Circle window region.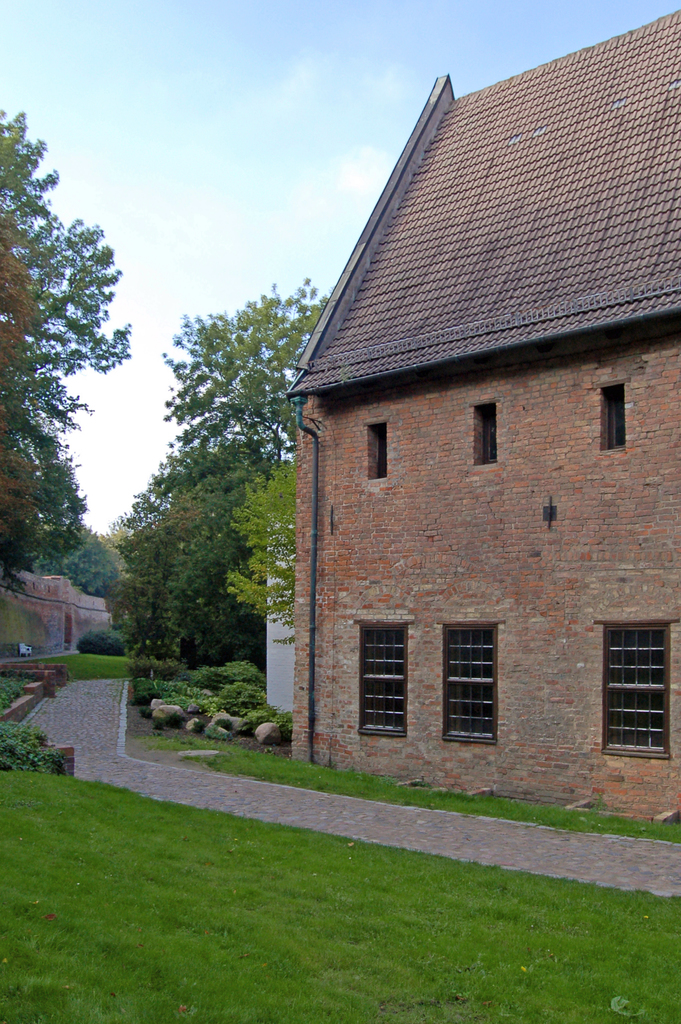
Region: pyautogui.locateOnScreen(475, 402, 501, 465).
